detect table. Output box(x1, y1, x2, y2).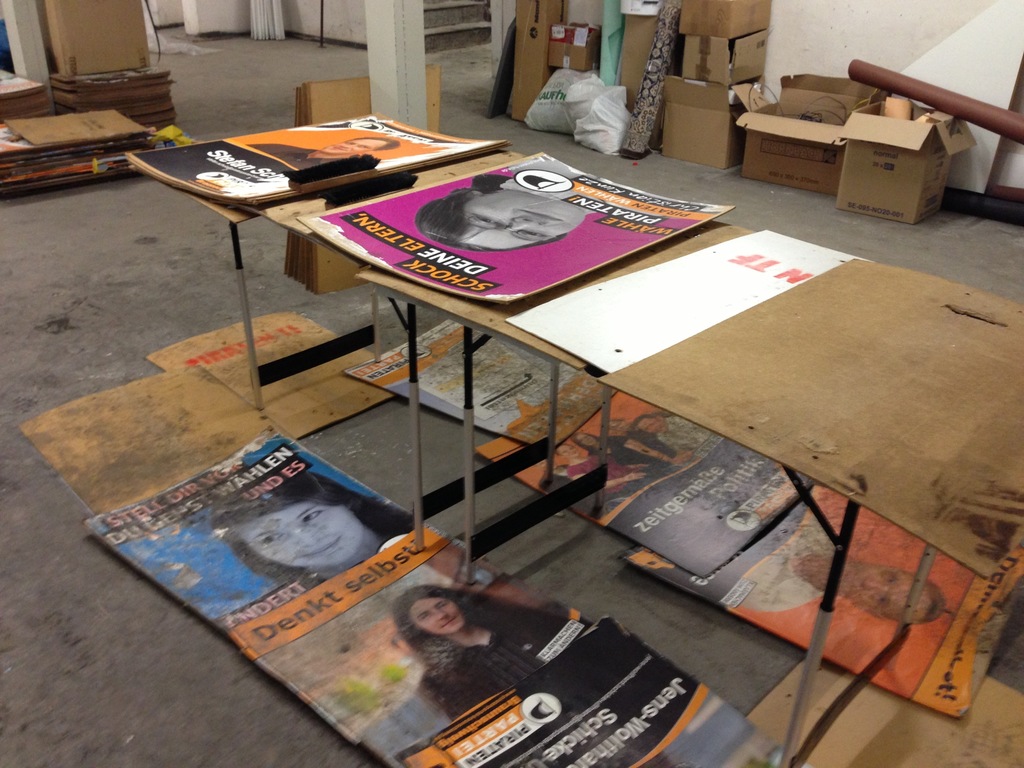
box(124, 113, 1023, 767).
